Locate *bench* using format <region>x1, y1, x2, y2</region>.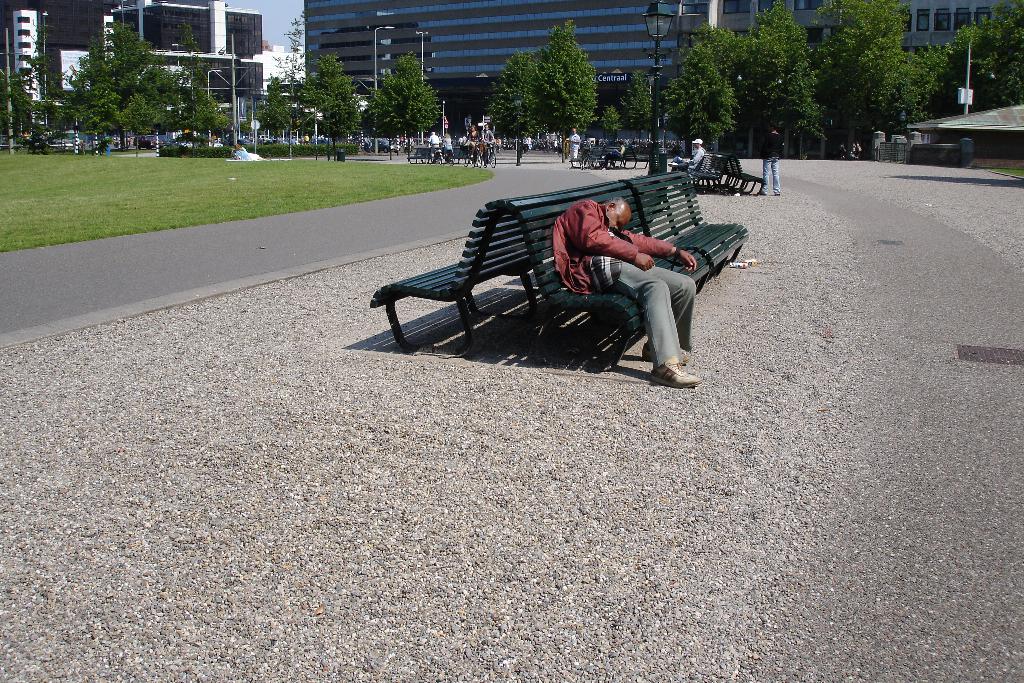
<region>410, 133, 497, 165</region>.
